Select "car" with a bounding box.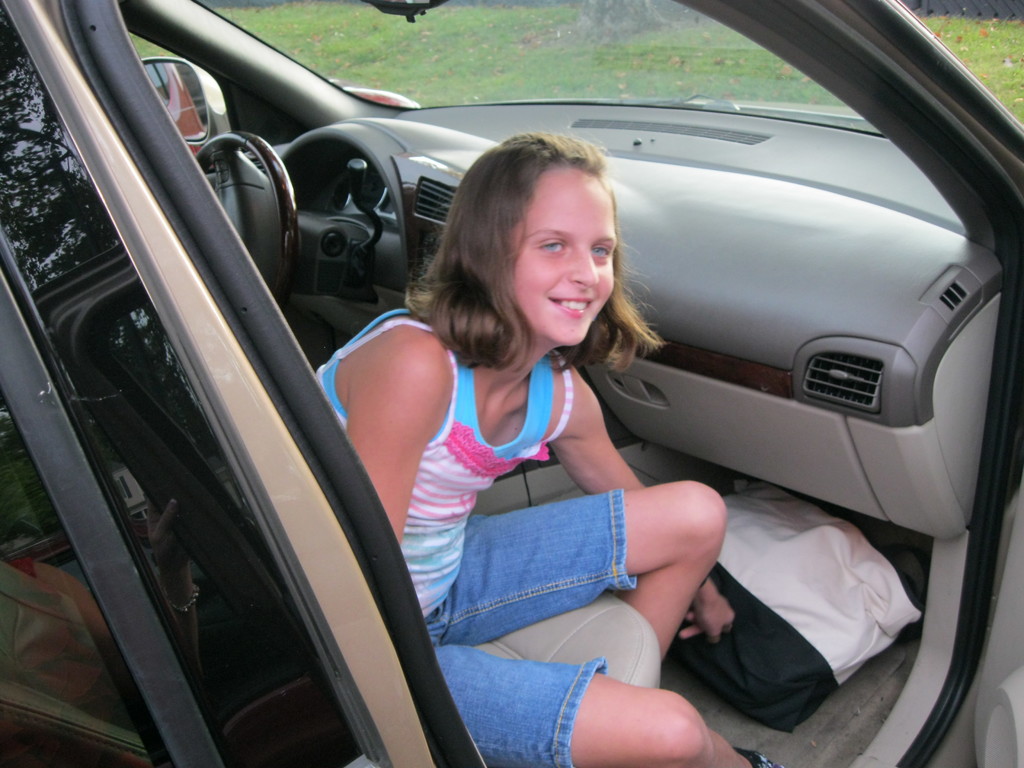
[left=0, top=13, right=1014, bottom=712].
